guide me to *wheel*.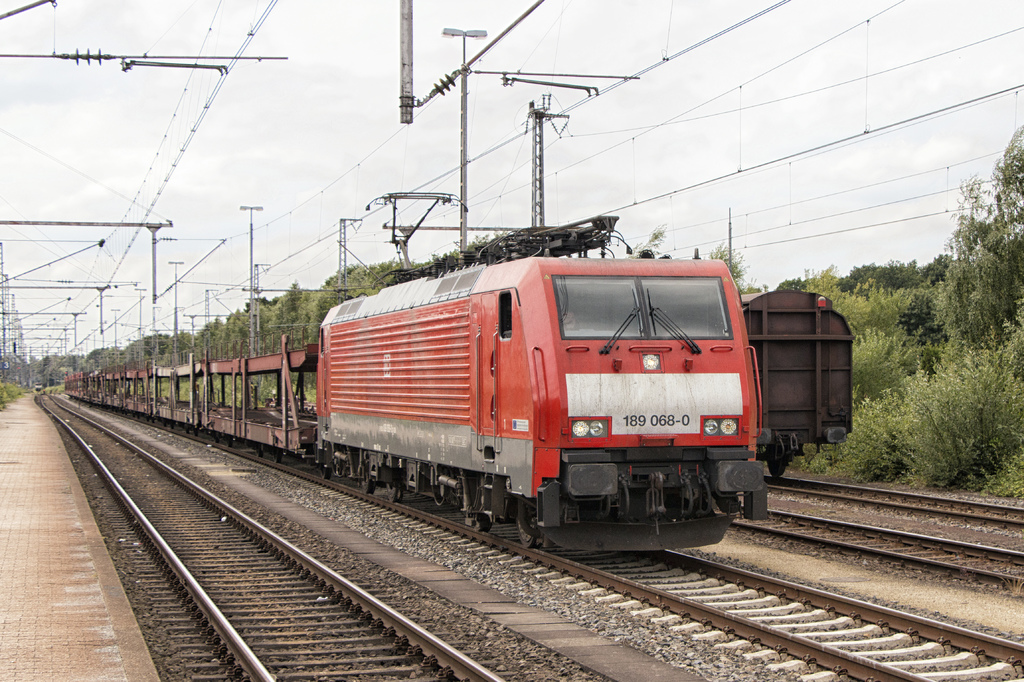
Guidance: 321:470:332:477.
